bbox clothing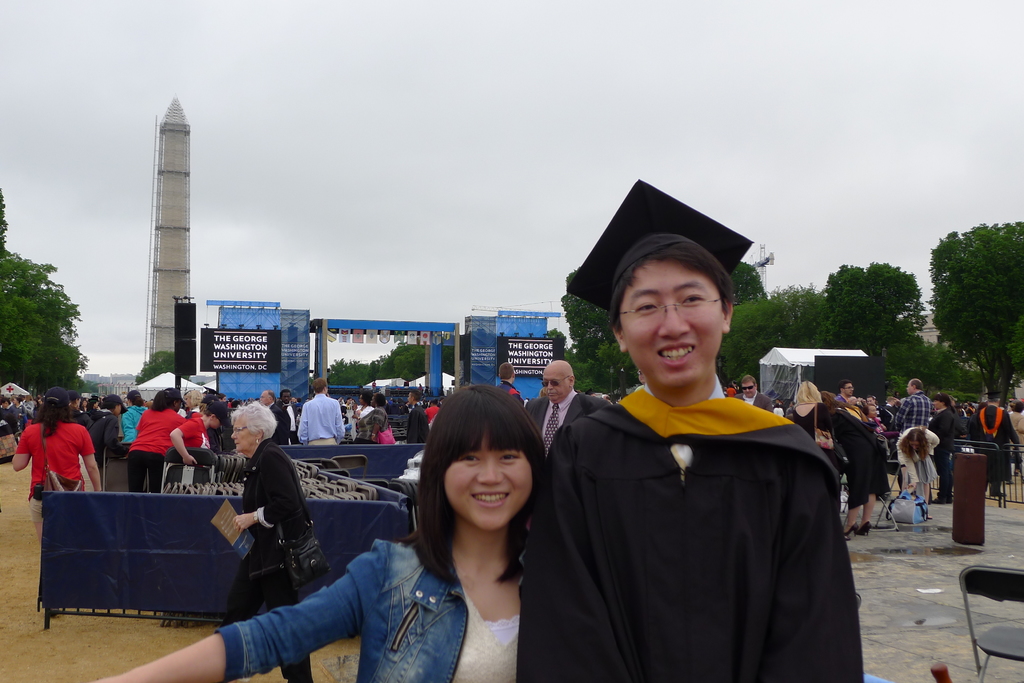
{"x1": 275, "y1": 402, "x2": 293, "y2": 446}
